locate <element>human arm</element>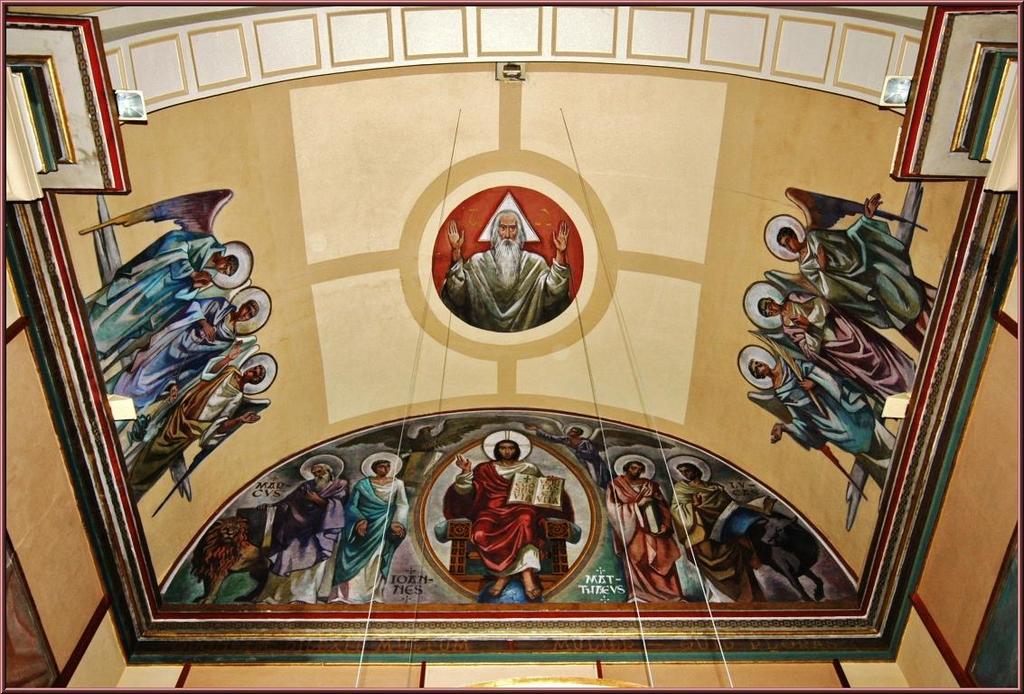
{"x1": 790, "y1": 361, "x2": 819, "y2": 393}
